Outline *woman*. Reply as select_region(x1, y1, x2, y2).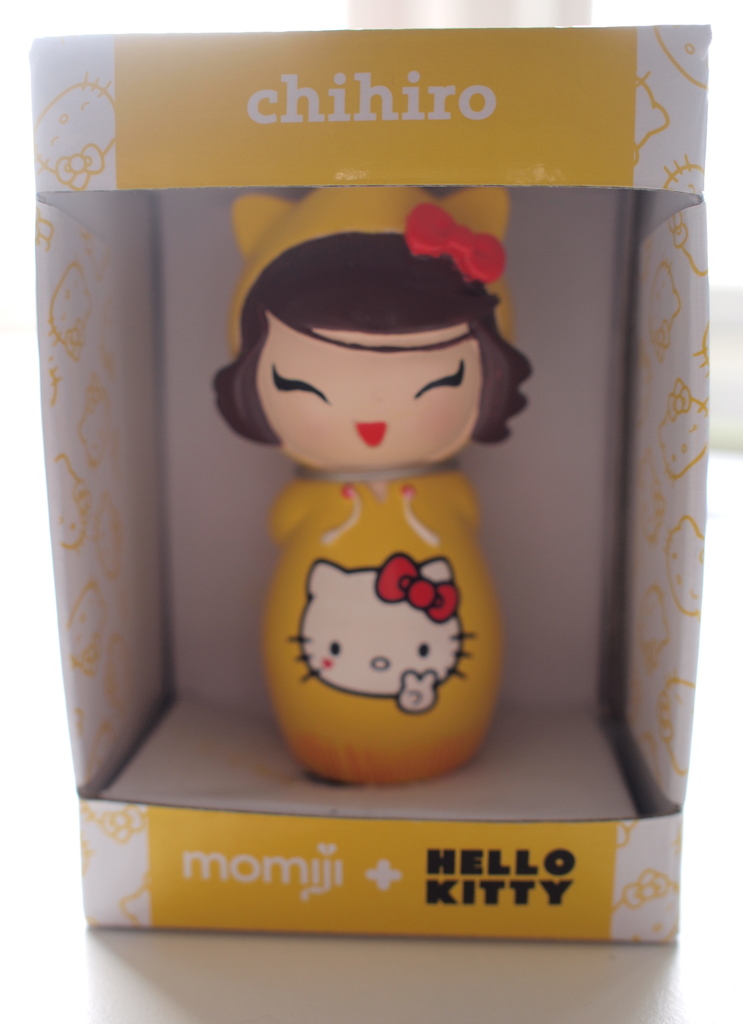
select_region(193, 180, 552, 792).
